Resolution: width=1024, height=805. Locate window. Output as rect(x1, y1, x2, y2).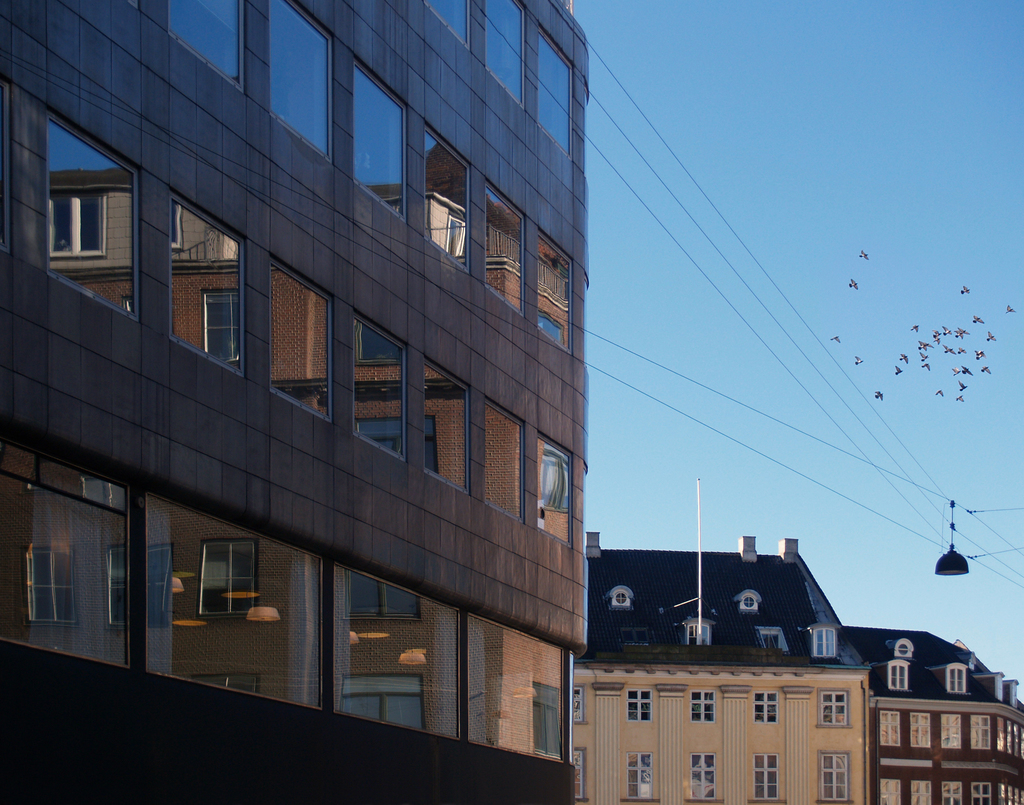
rect(607, 592, 634, 608).
